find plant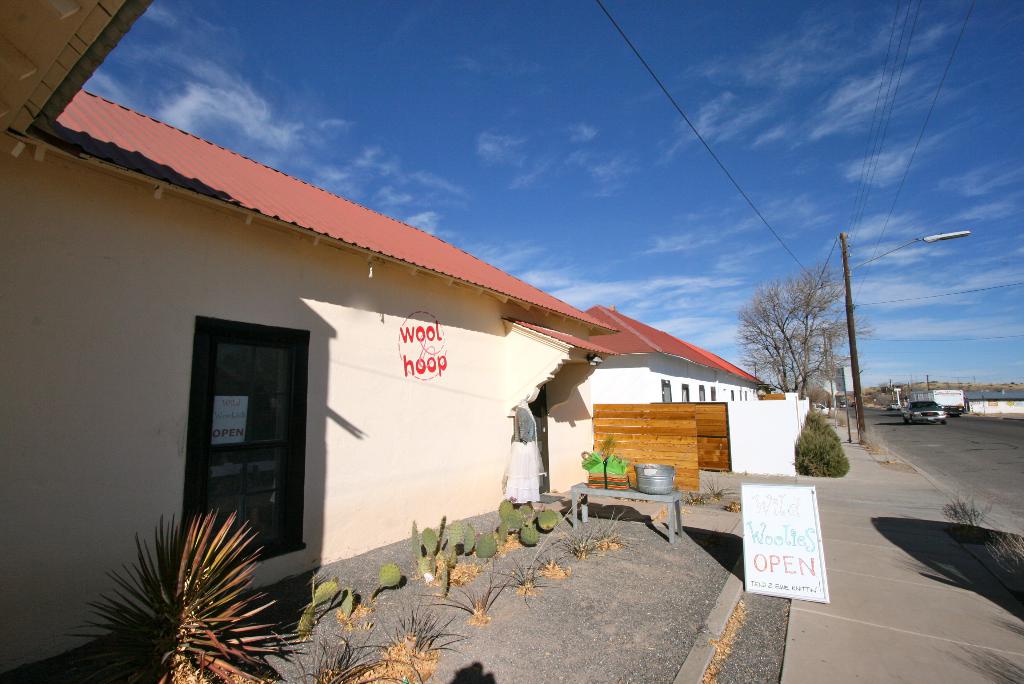
bbox=(530, 503, 561, 531)
